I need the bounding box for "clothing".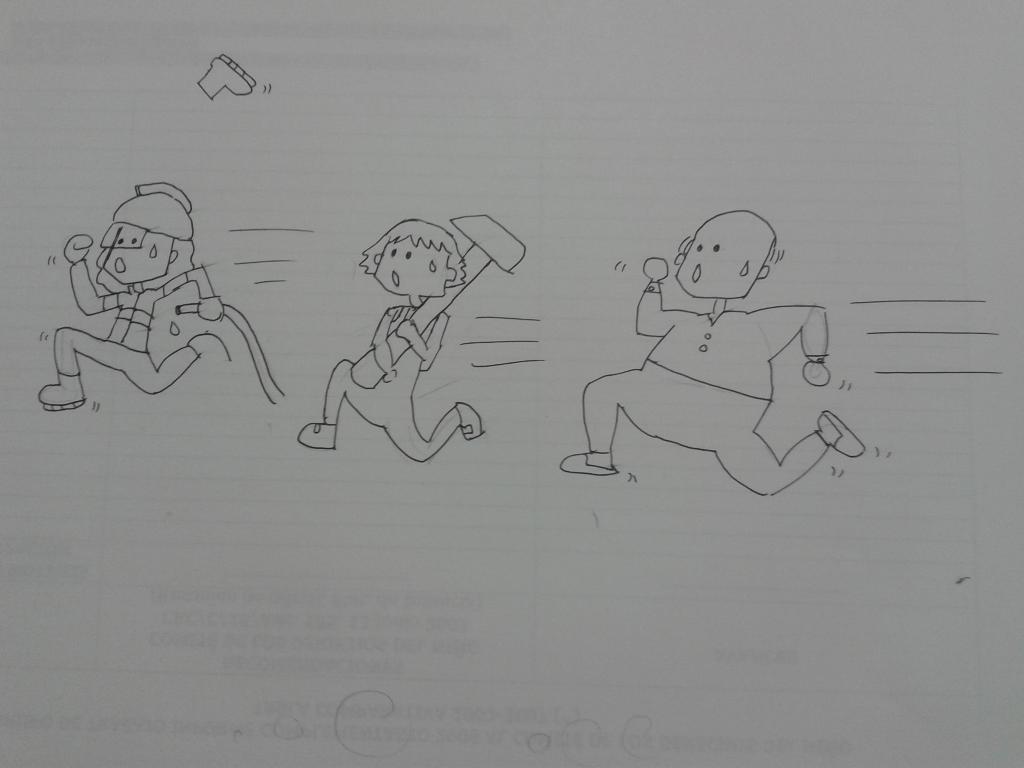
Here it is: left=588, top=247, right=828, bottom=484.
